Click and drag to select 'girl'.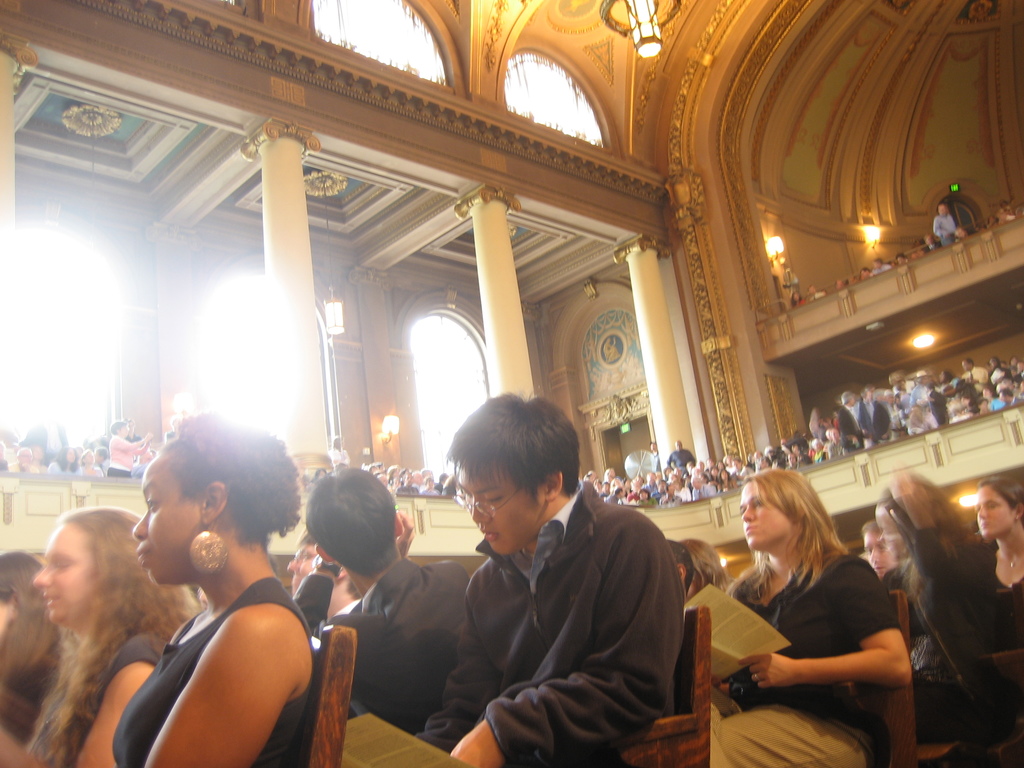
Selection: Rect(0, 503, 198, 767).
